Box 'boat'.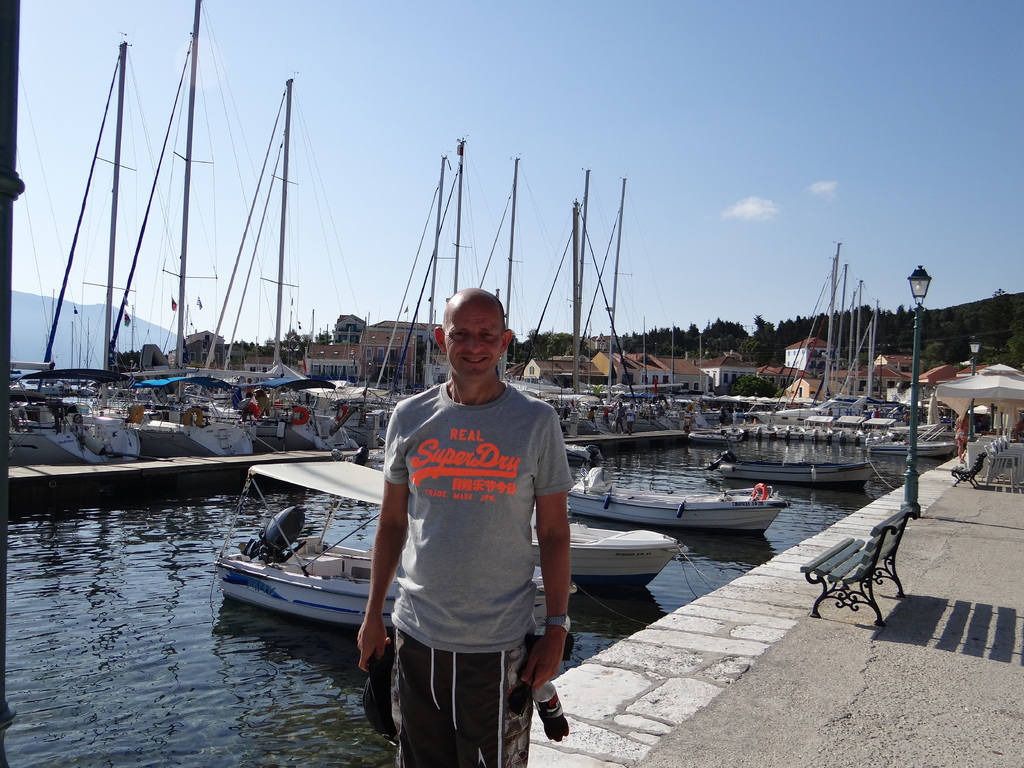
box(532, 516, 689, 595).
